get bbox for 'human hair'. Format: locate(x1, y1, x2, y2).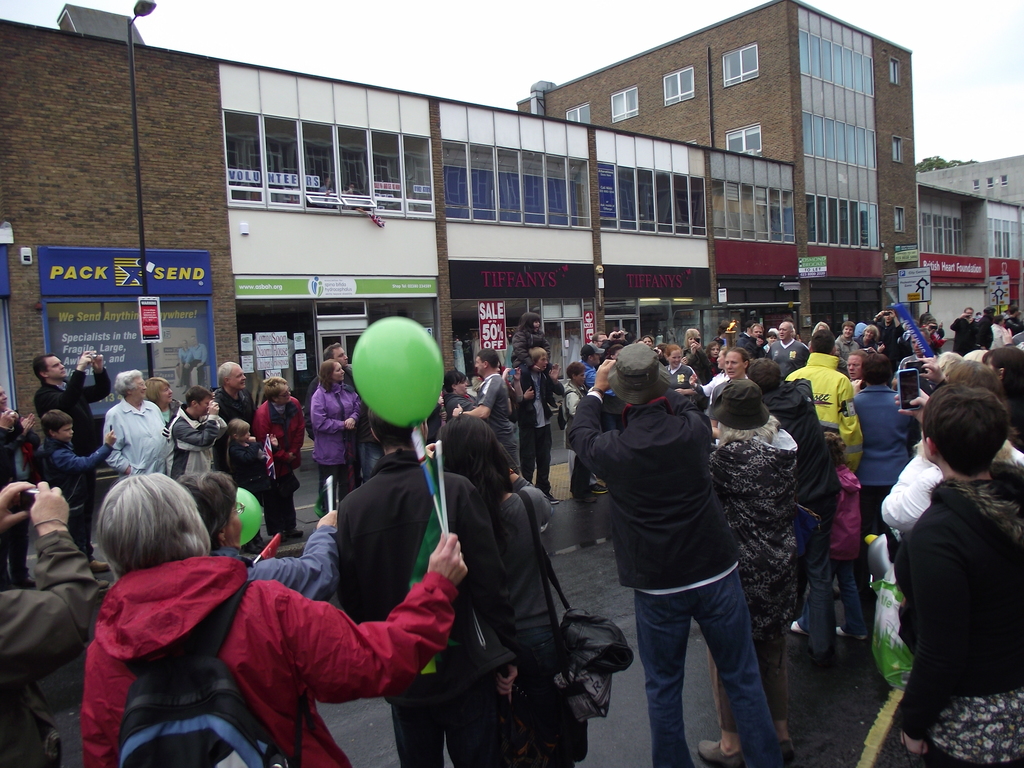
locate(976, 311, 981, 316).
